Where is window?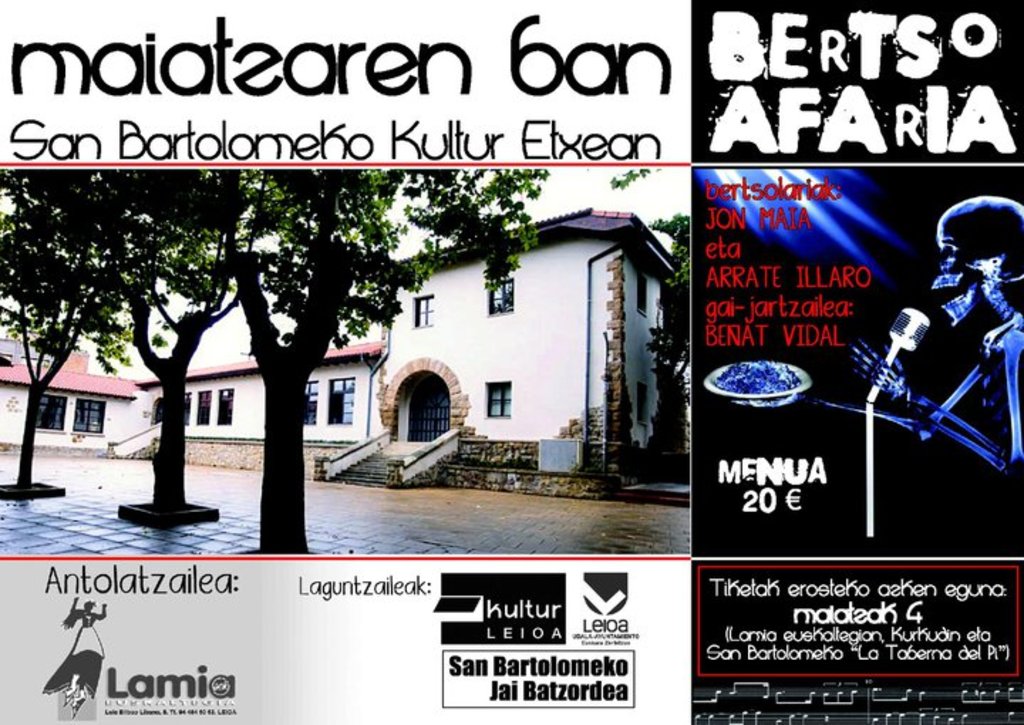
region(300, 378, 317, 425).
